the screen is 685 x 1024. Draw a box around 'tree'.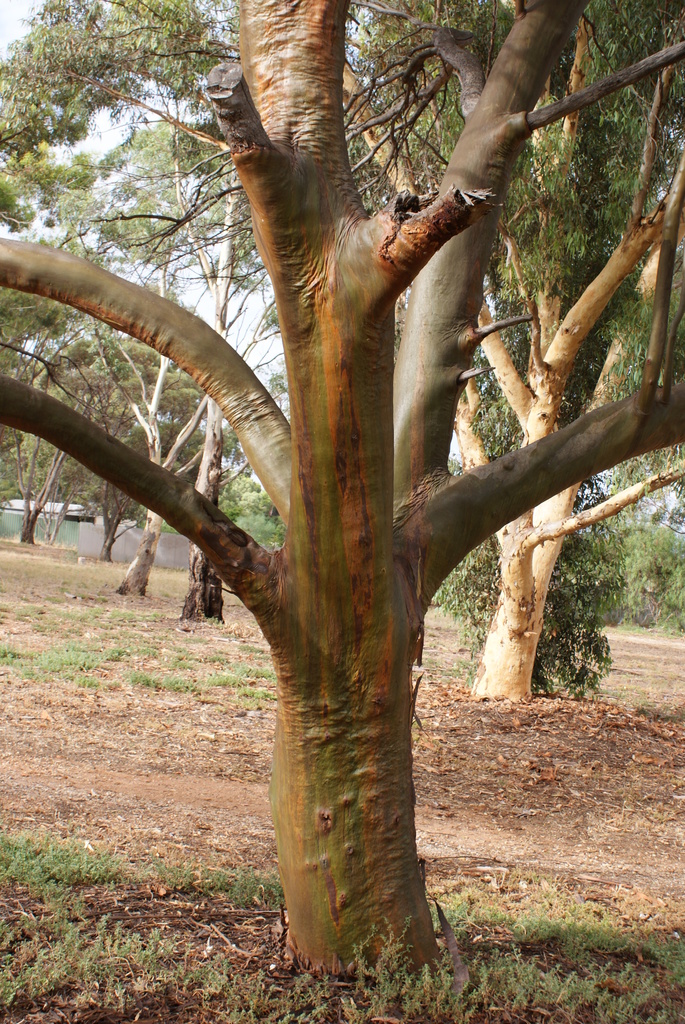
box(1, 0, 684, 711).
